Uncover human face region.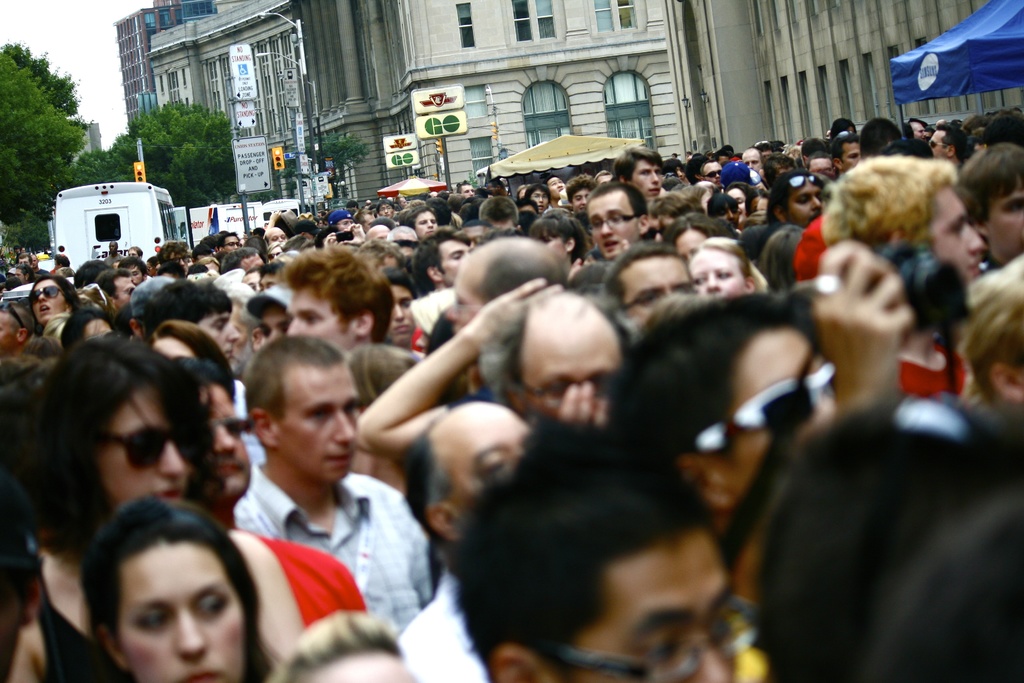
Uncovered: left=631, top=155, right=665, bottom=201.
